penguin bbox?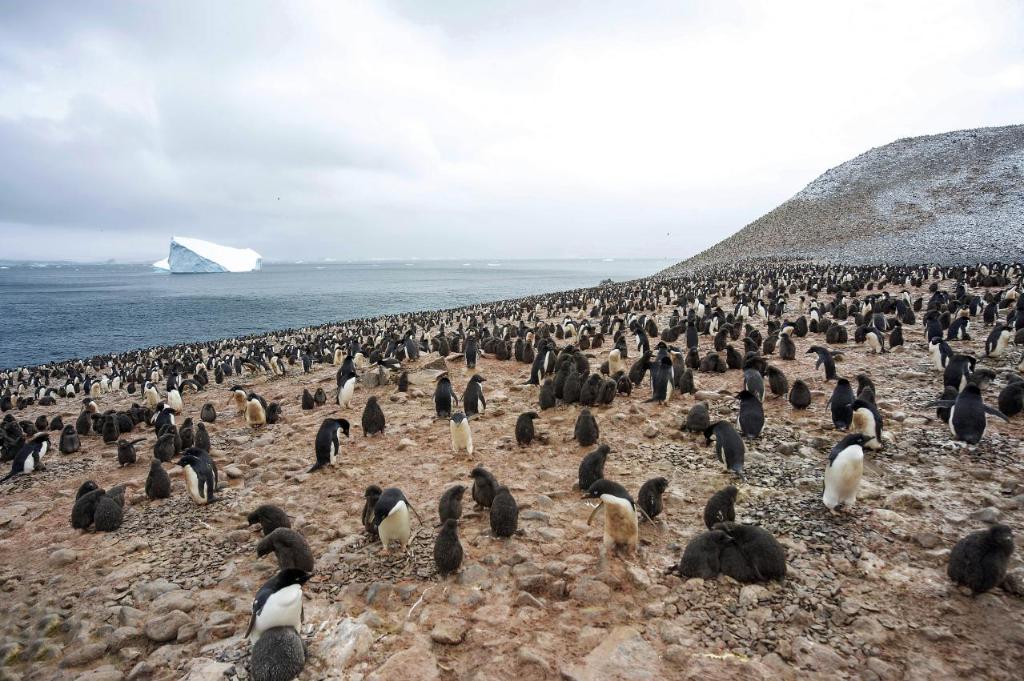
227:386:247:415
